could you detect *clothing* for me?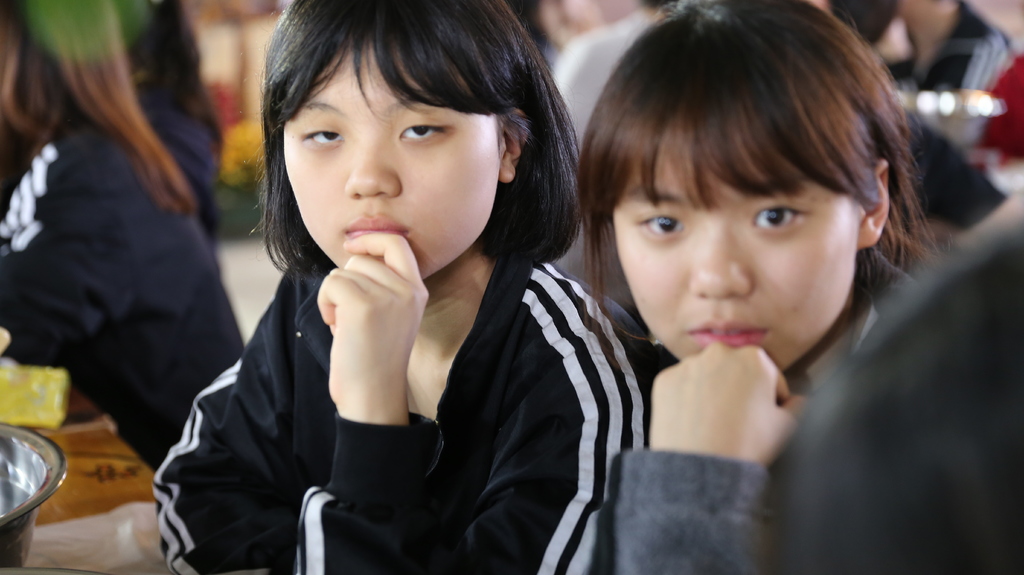
Detection result: <bbox>553, 6, 657, 316</bbox>.
